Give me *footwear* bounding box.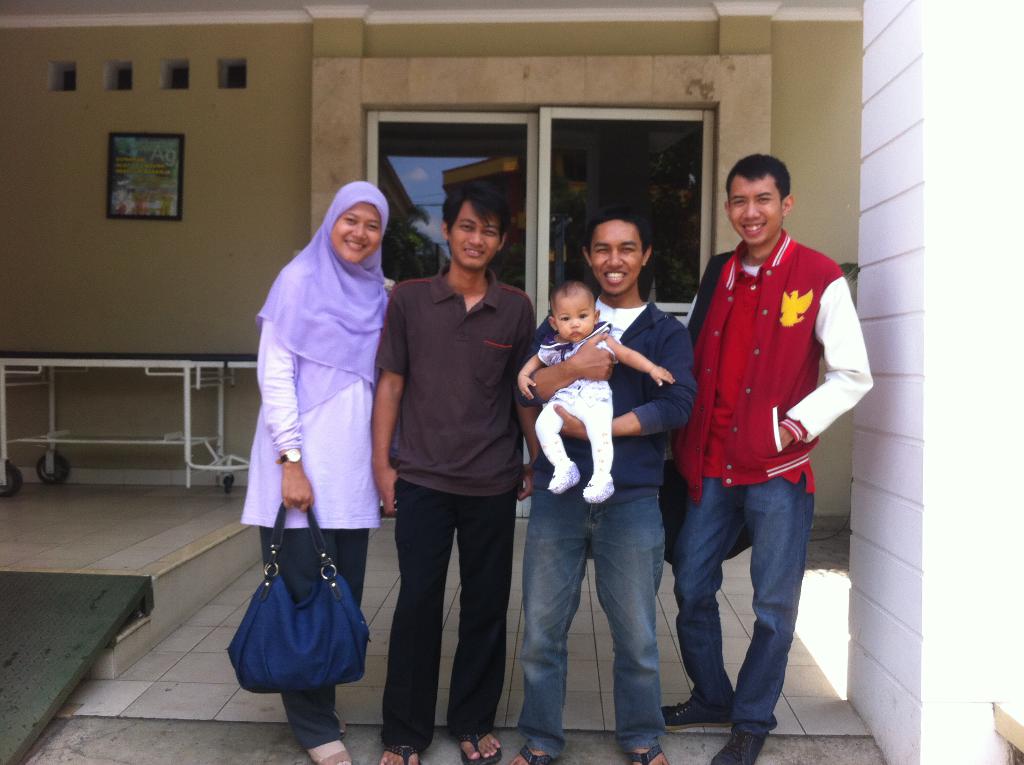
(left=309, top=741, right=356, bottom=764).
